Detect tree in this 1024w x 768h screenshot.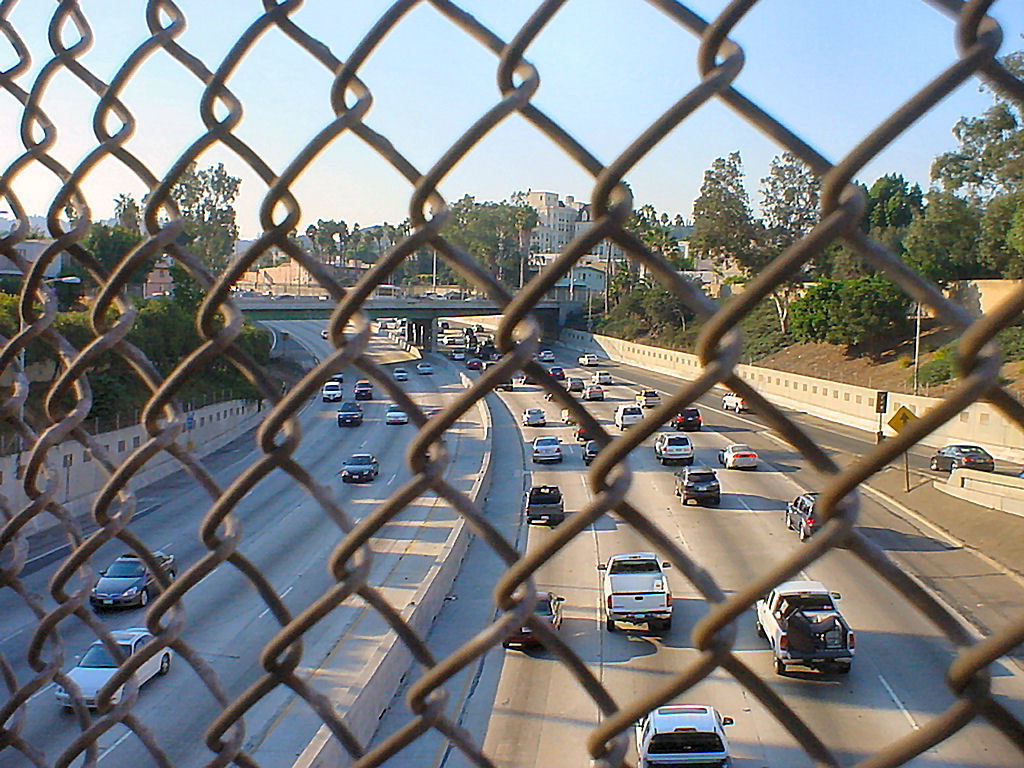
Detection: region(609, 206, 680, 307).
